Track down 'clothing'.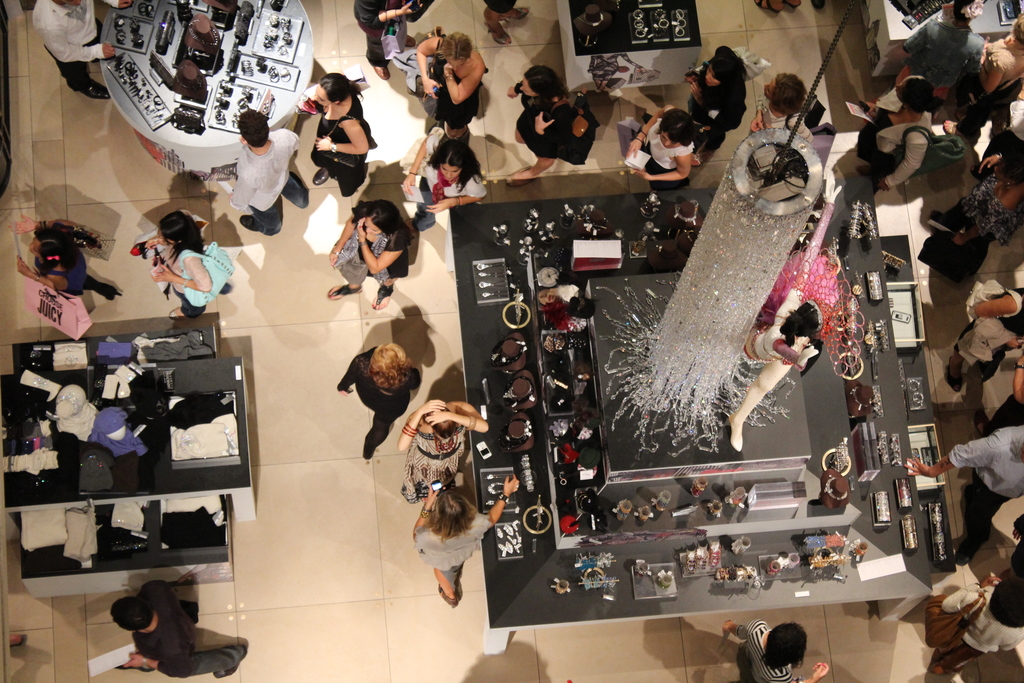
Tracked to crop(631, 112, 685, 173).
